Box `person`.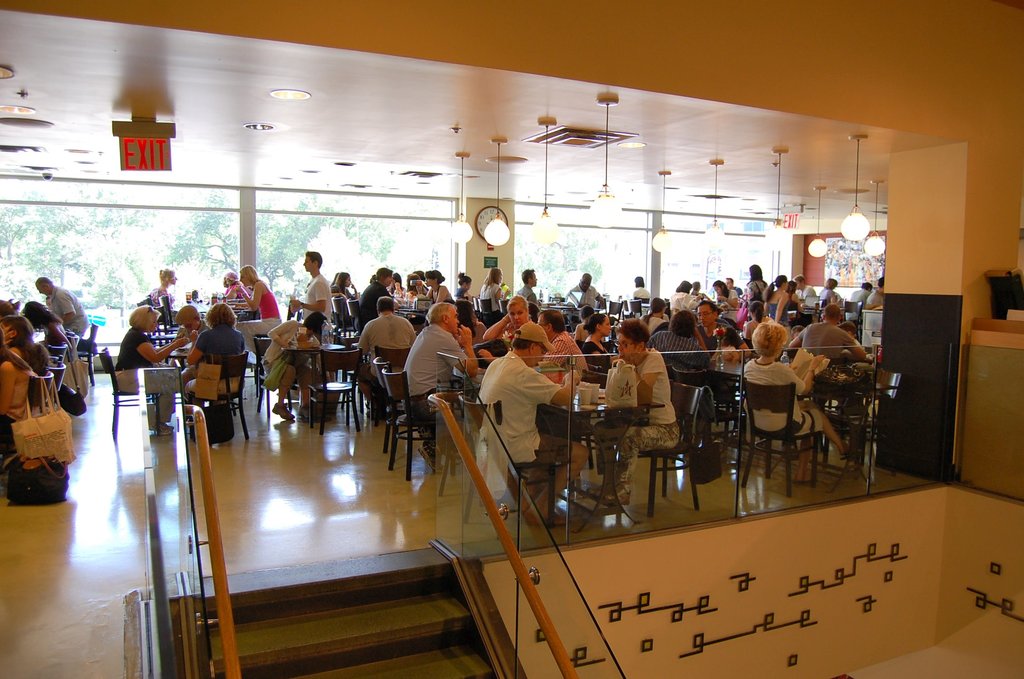
left=715, top=281, right=739, bottom=300.
